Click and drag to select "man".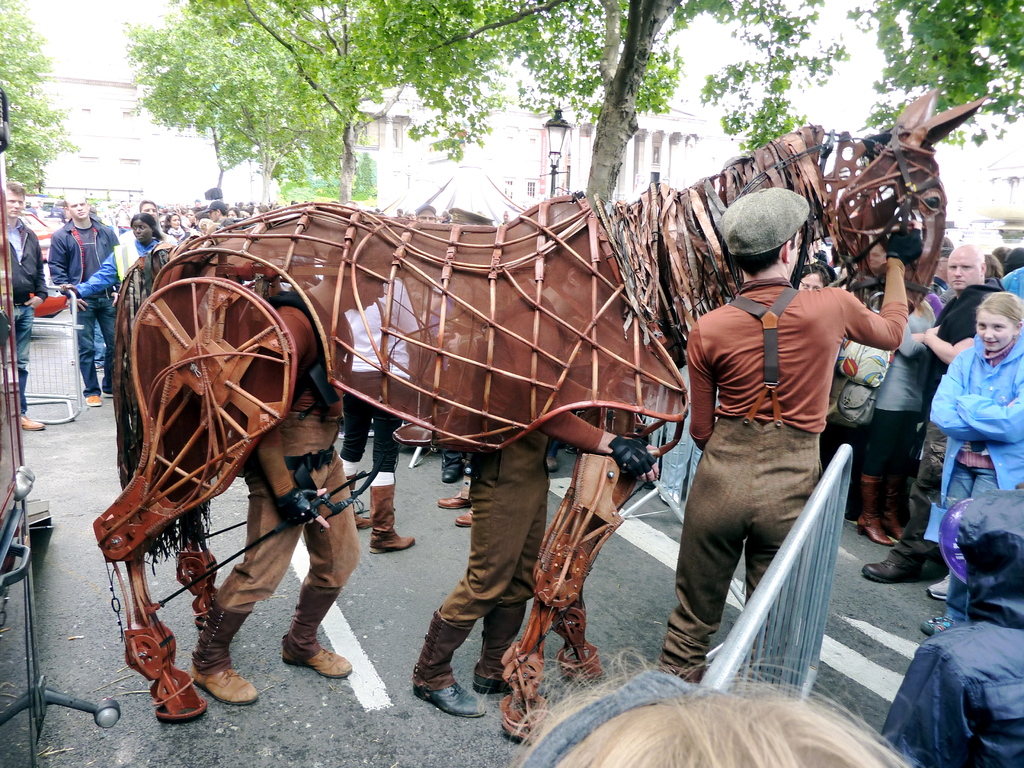
Selection: box(44, 188, 126, 412).
